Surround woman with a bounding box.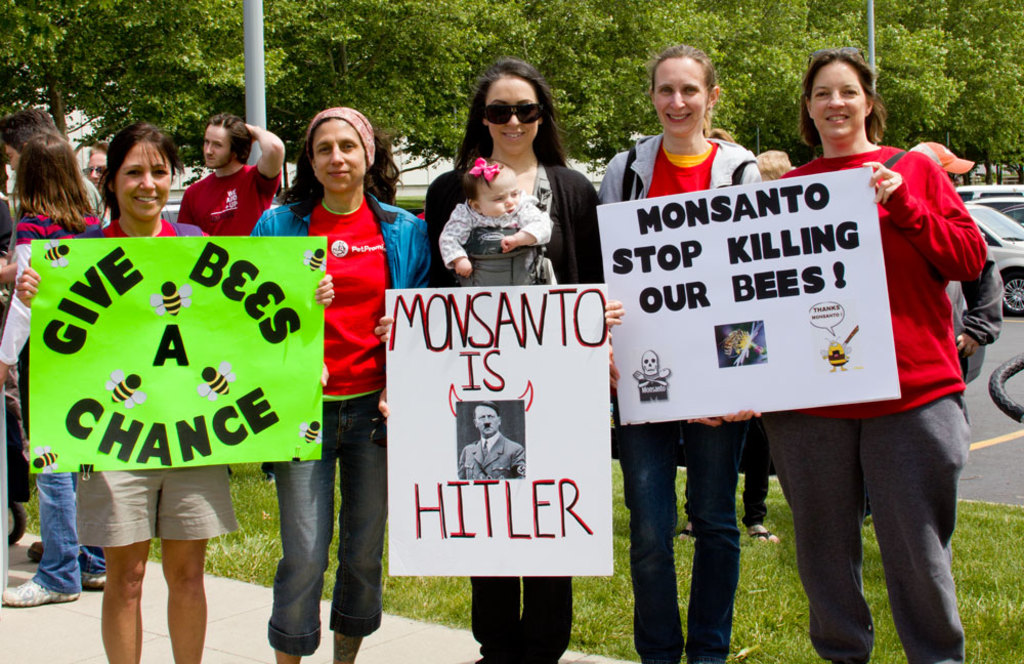
(left=0, top=128, right=105, bottom=615).
